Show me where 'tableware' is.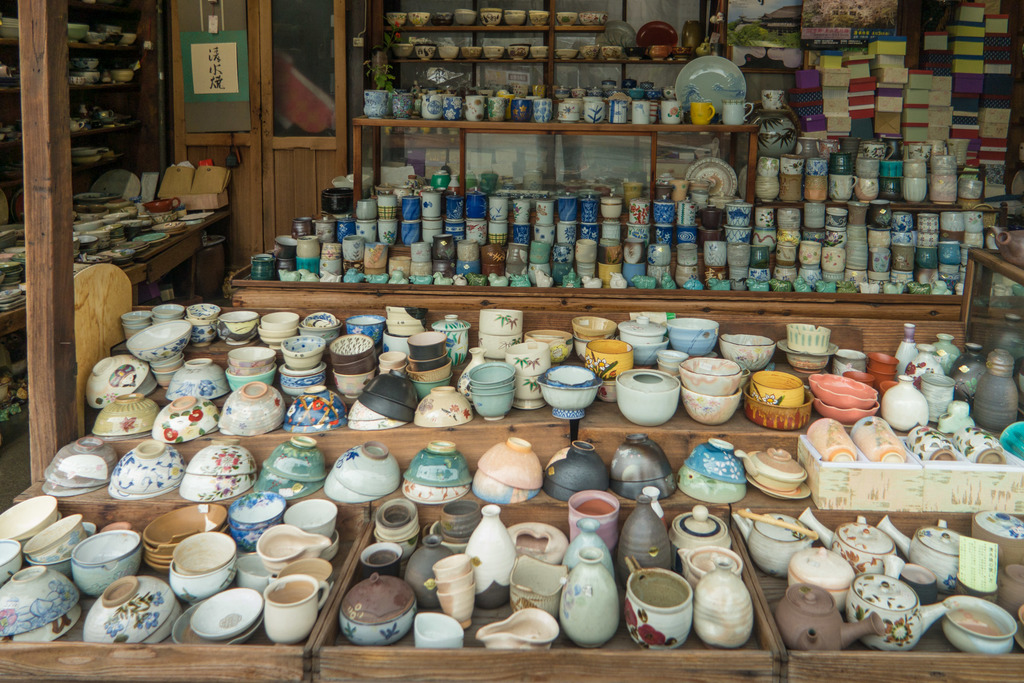
'tableware' is at l=508, t=243, r=525, b=263.
